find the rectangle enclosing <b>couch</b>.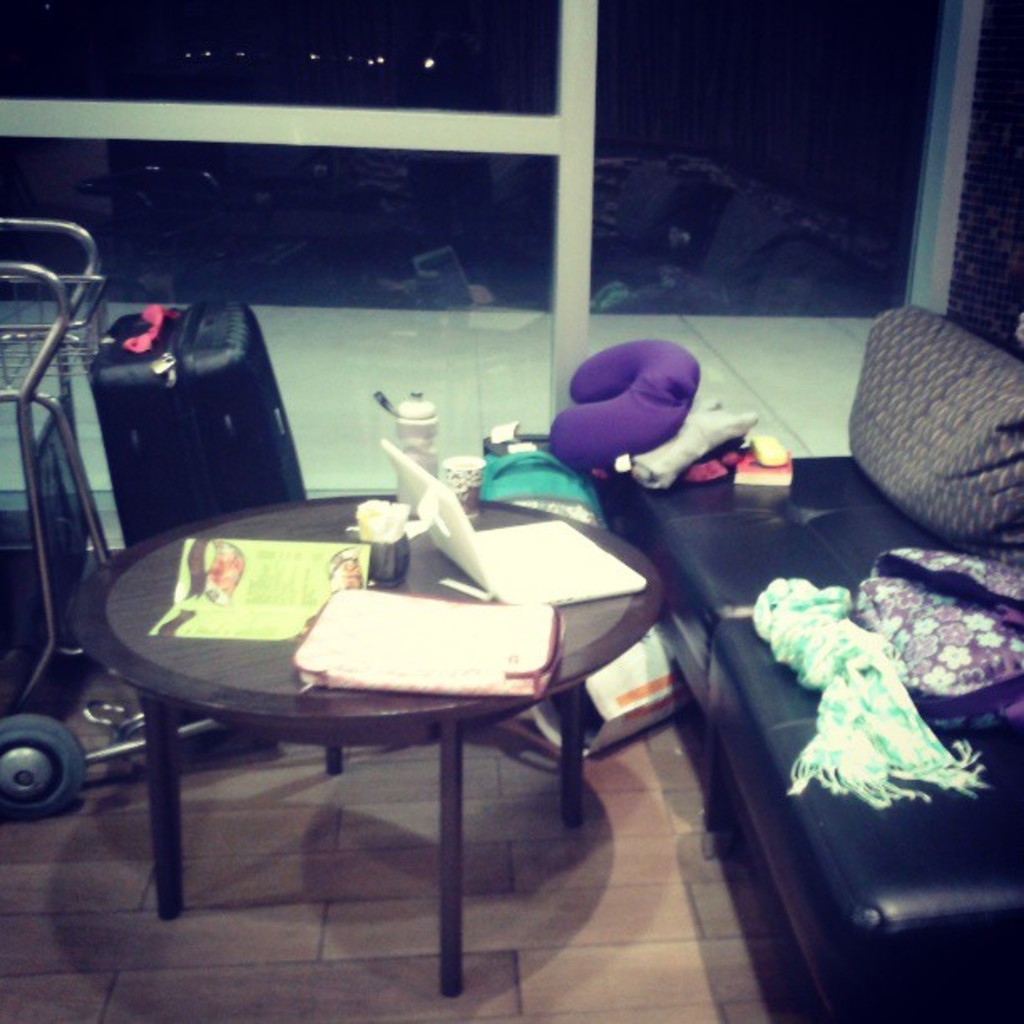
box(619, 303, 1021, 1022).
